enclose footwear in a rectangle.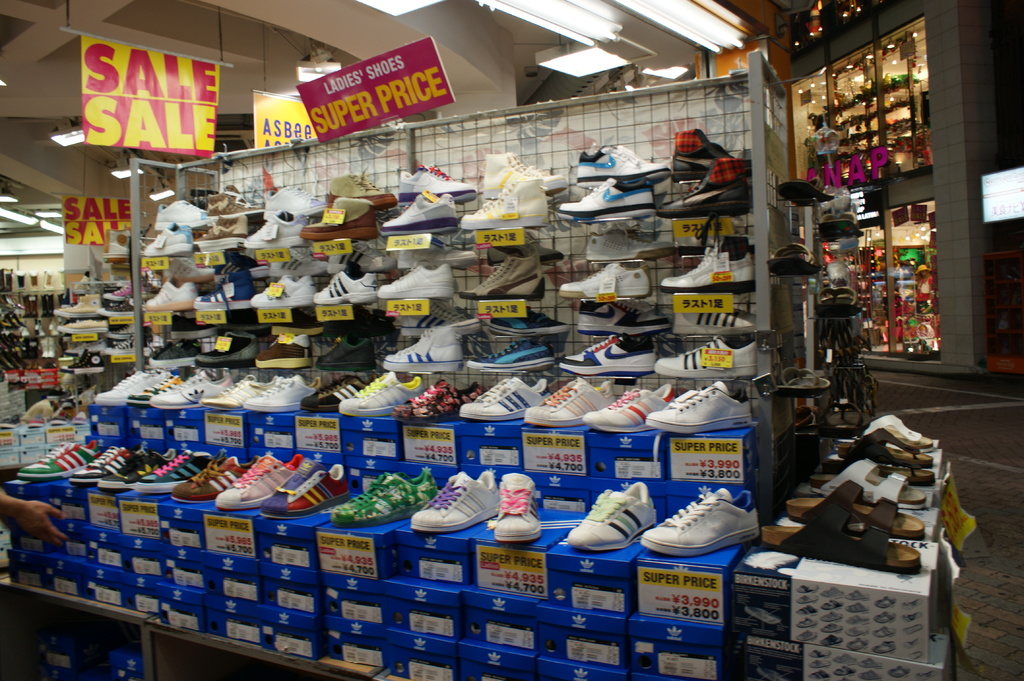
758, 499, 920, 572.
